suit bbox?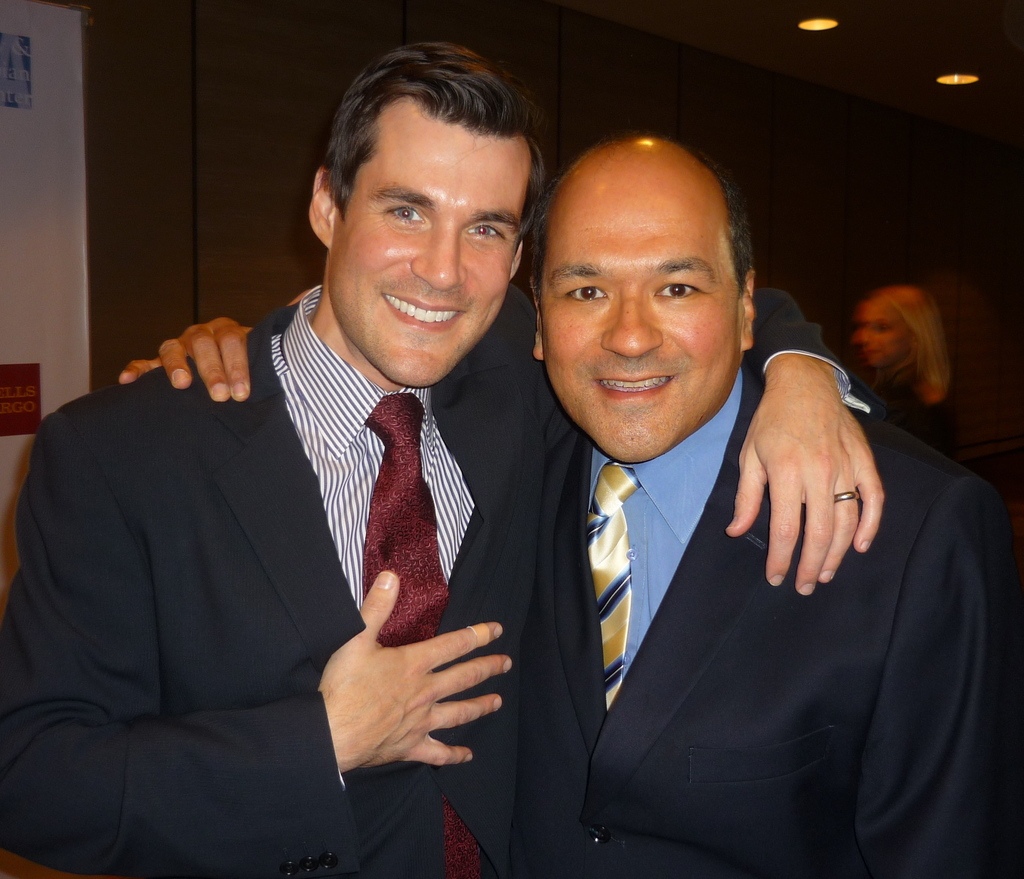
BBox(17, 194, 575, 857)
